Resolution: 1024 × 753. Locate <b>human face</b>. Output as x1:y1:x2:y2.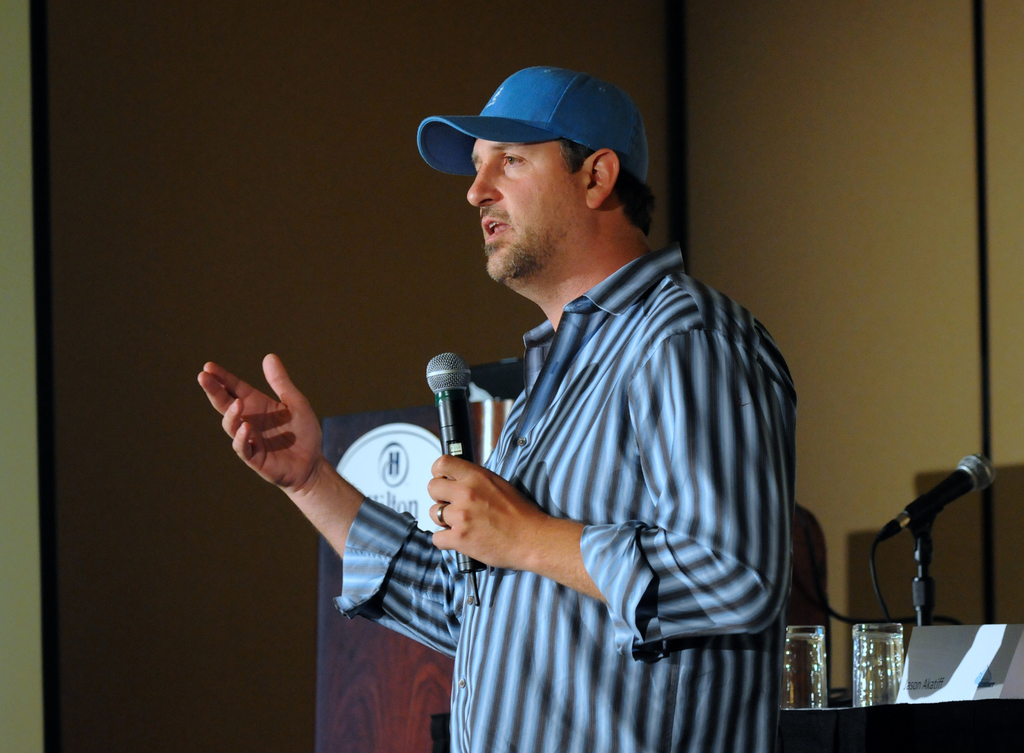
461:140:590:281.
